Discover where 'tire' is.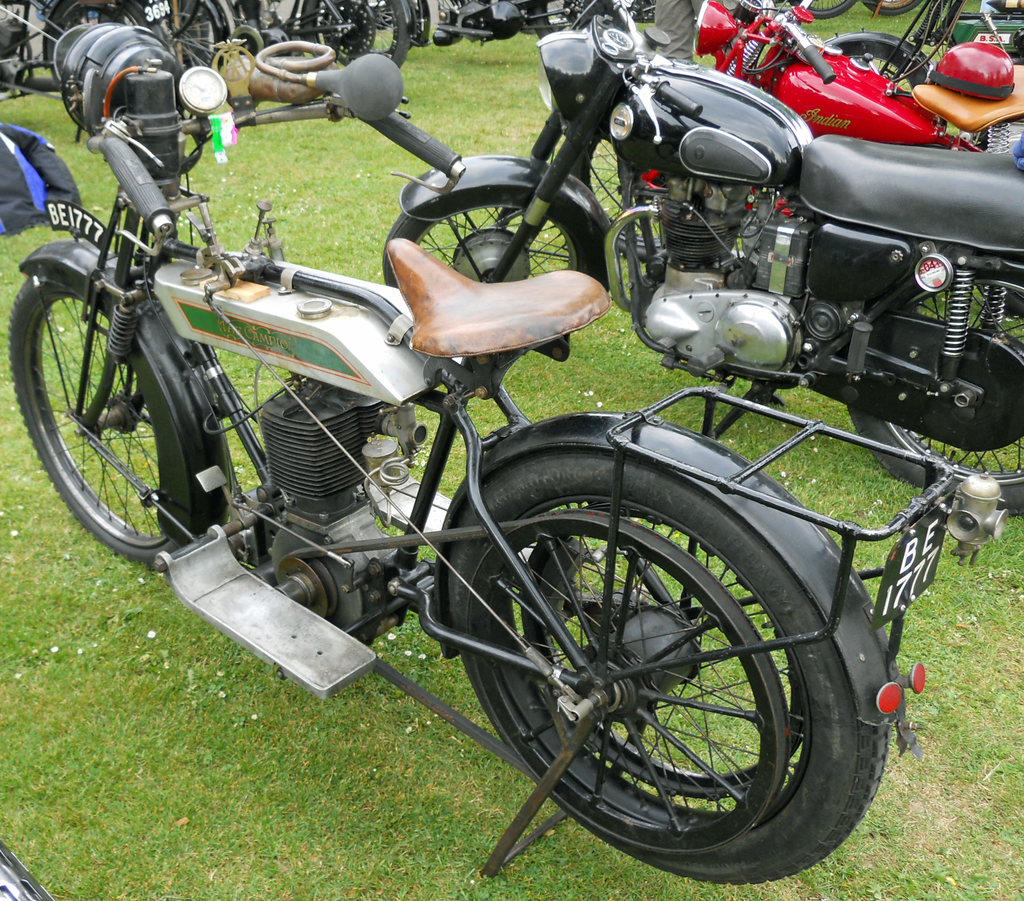
Discovered at 826:30:951:123.
